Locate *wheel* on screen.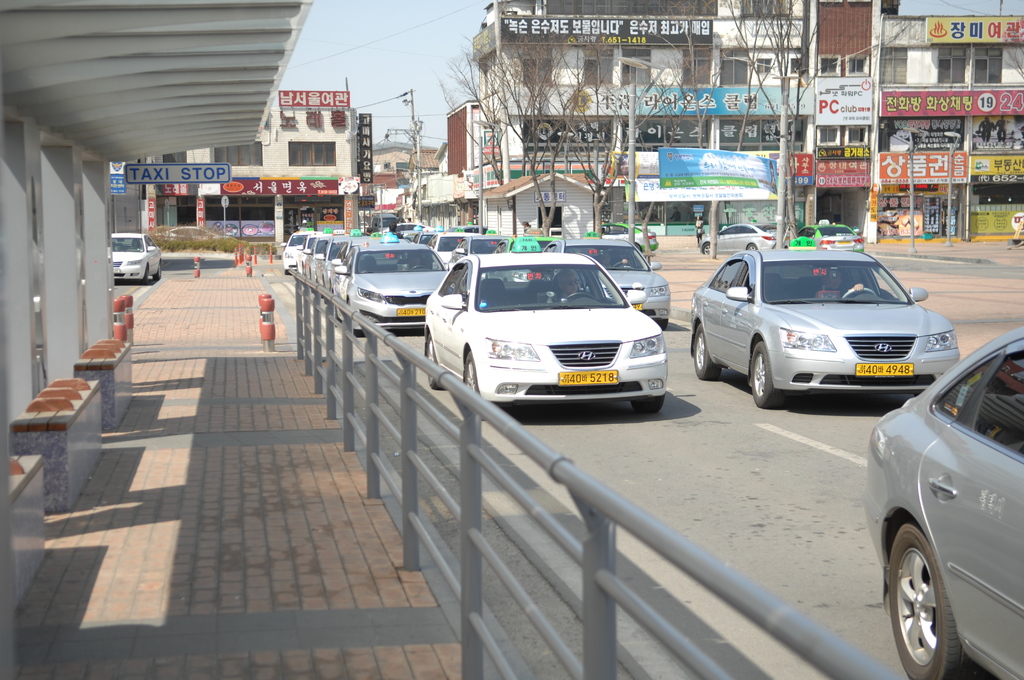
On screen at bbox(750, 338, 787, 408).
